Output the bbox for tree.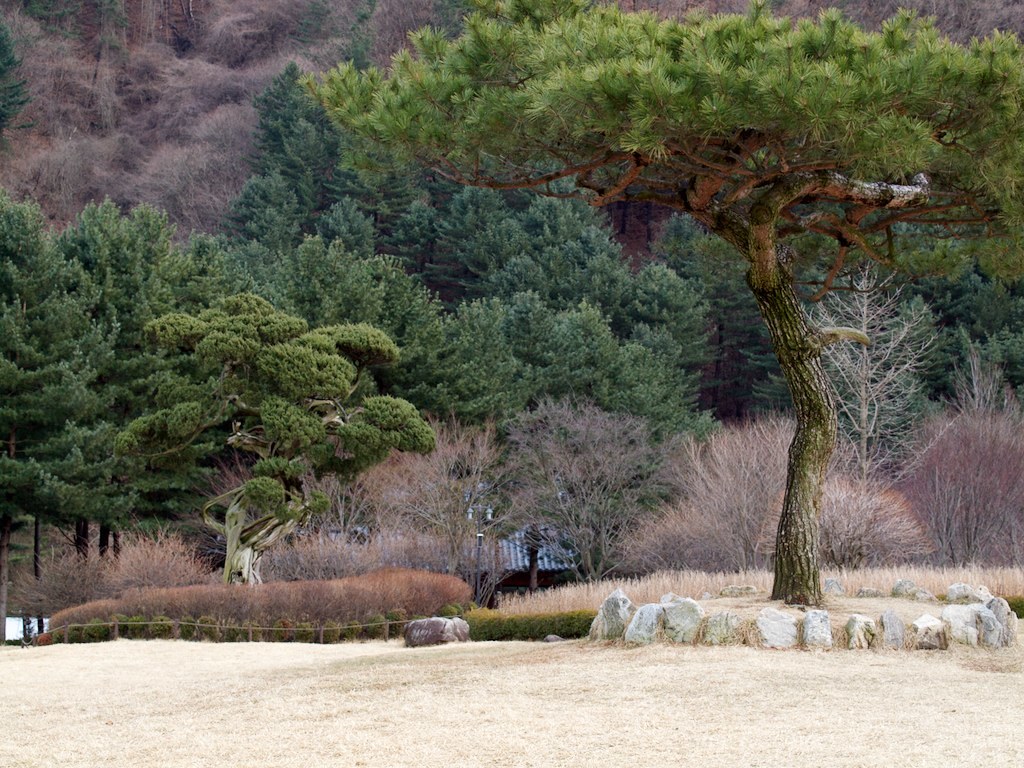
[left=301, top=0, right=1023, bottom=599].
